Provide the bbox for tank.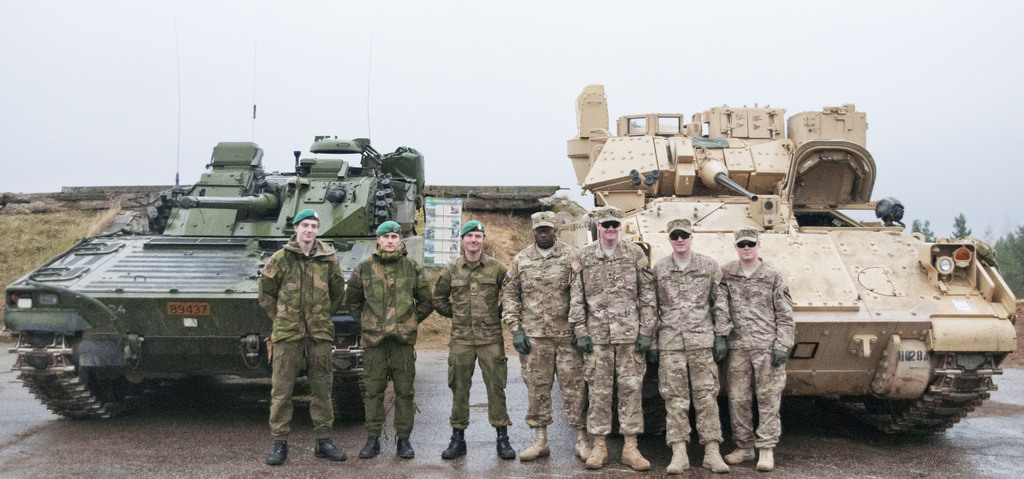
<region>0, 28, 426, 421</region>.
